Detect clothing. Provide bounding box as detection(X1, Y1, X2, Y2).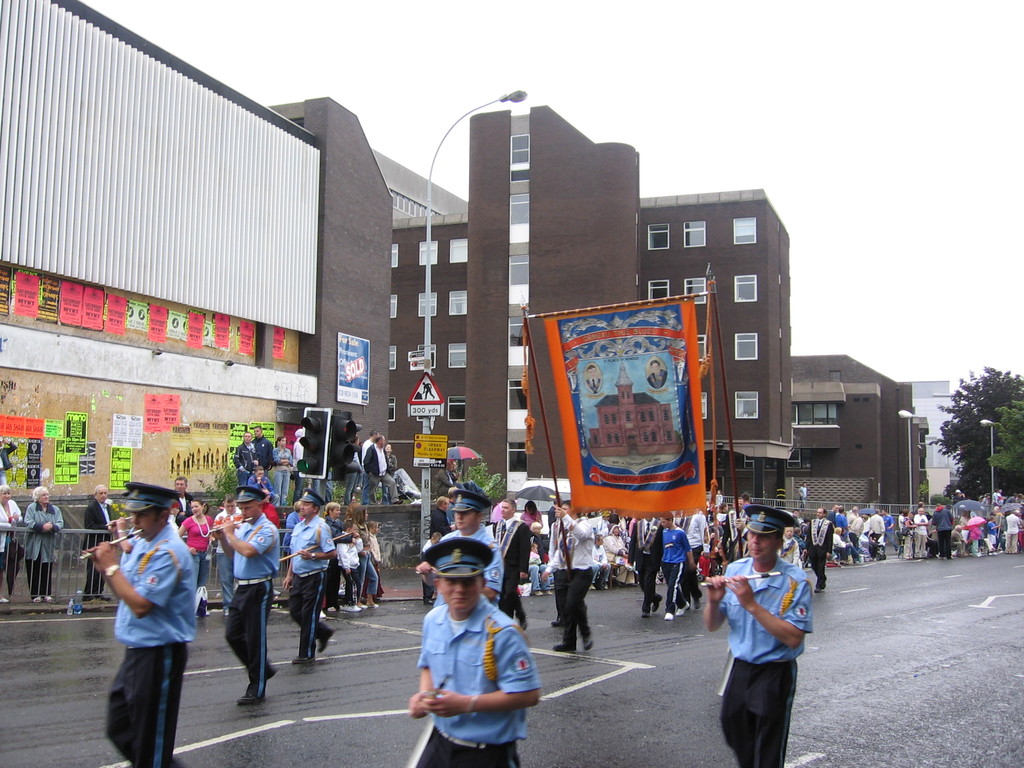
detection(117, 531, 136, 562).
